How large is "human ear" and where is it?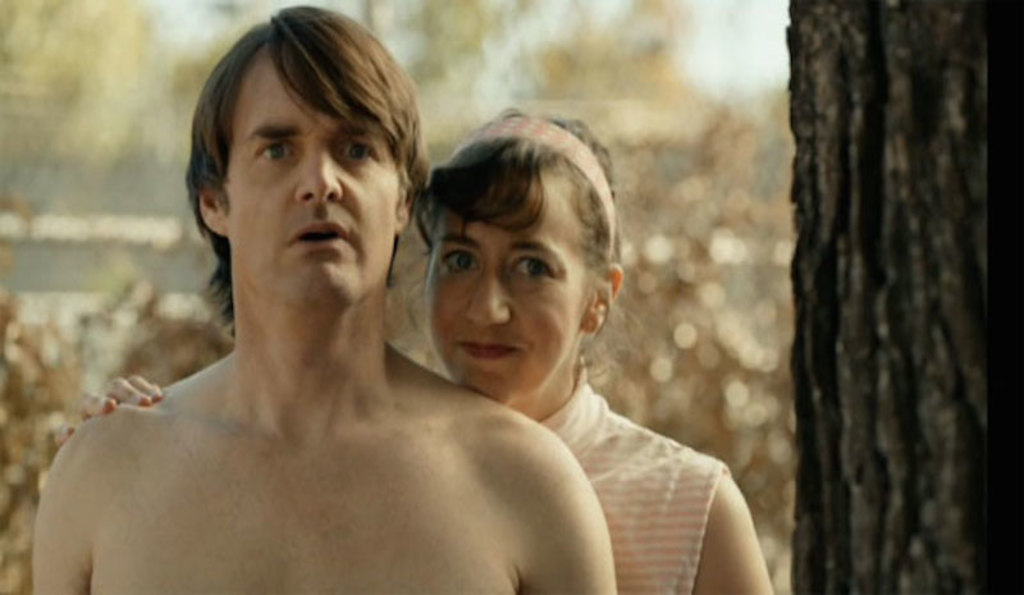
Bounding box: select_region(580, 266, 625, 330).
